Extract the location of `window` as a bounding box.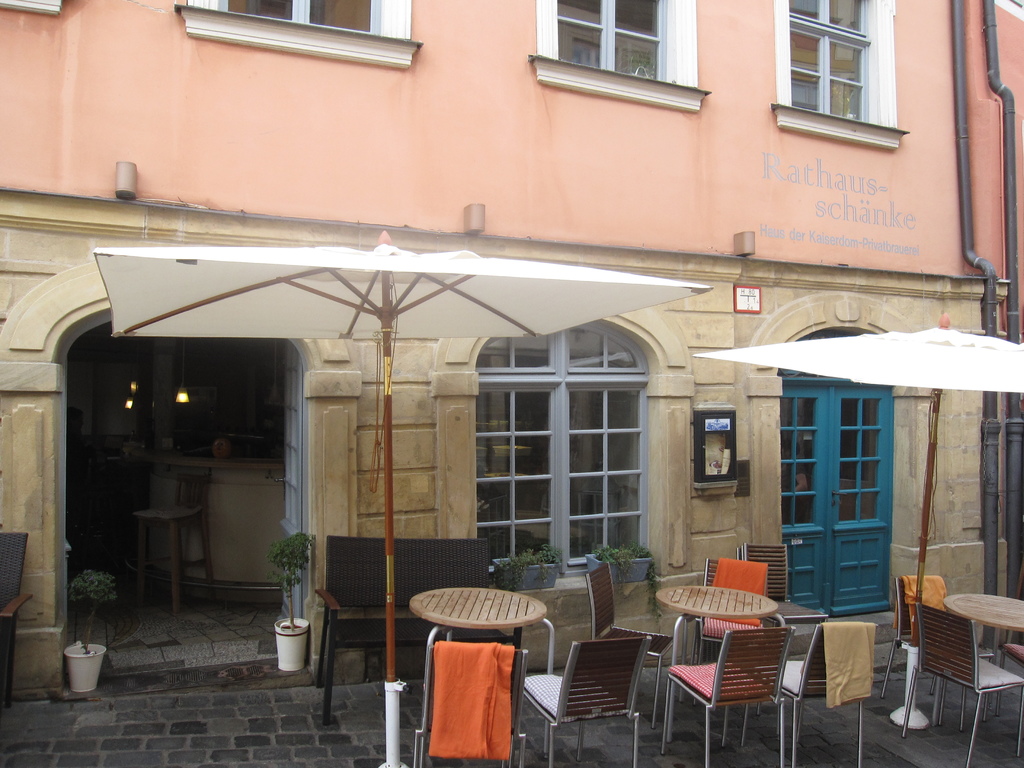
box=[474, 324, 641, 584].
